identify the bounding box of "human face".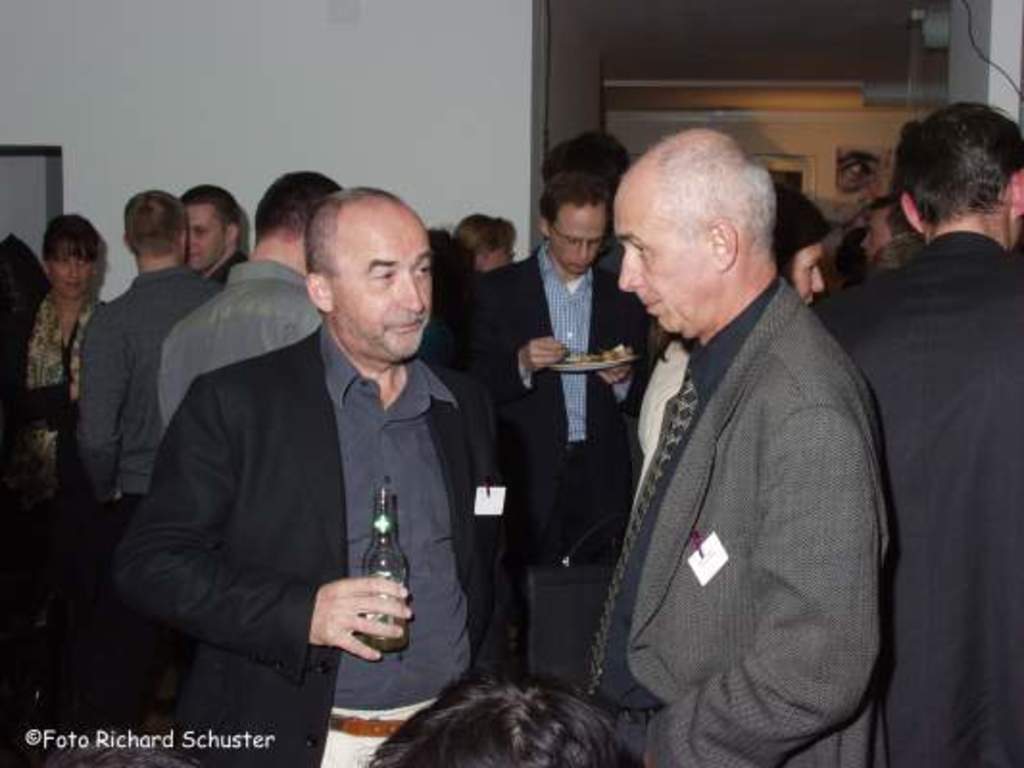
left=851, top=194, right=890, bottom=263.
